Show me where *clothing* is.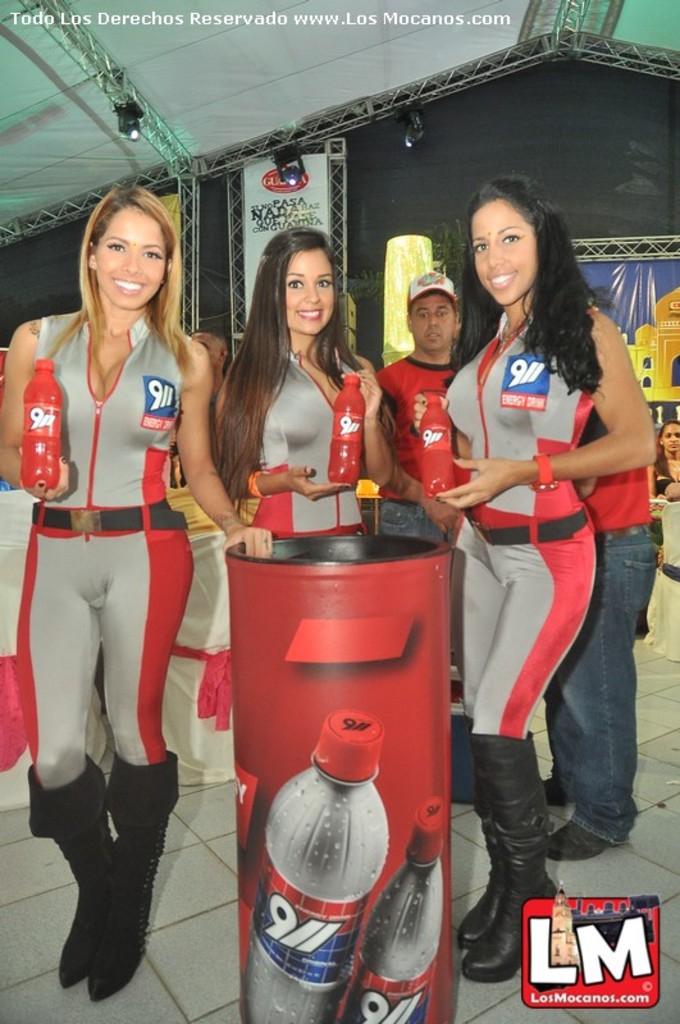
*clothing* is at [left=549, top=419, right=660, bottom=536].
